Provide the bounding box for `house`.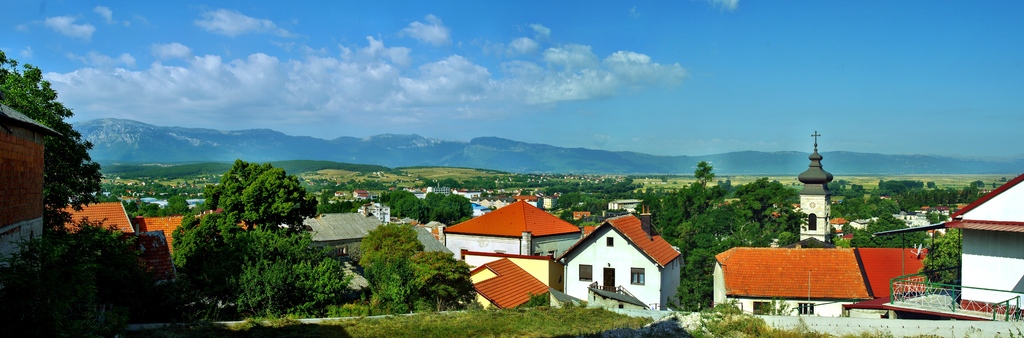
513, 195, 556, 320.
